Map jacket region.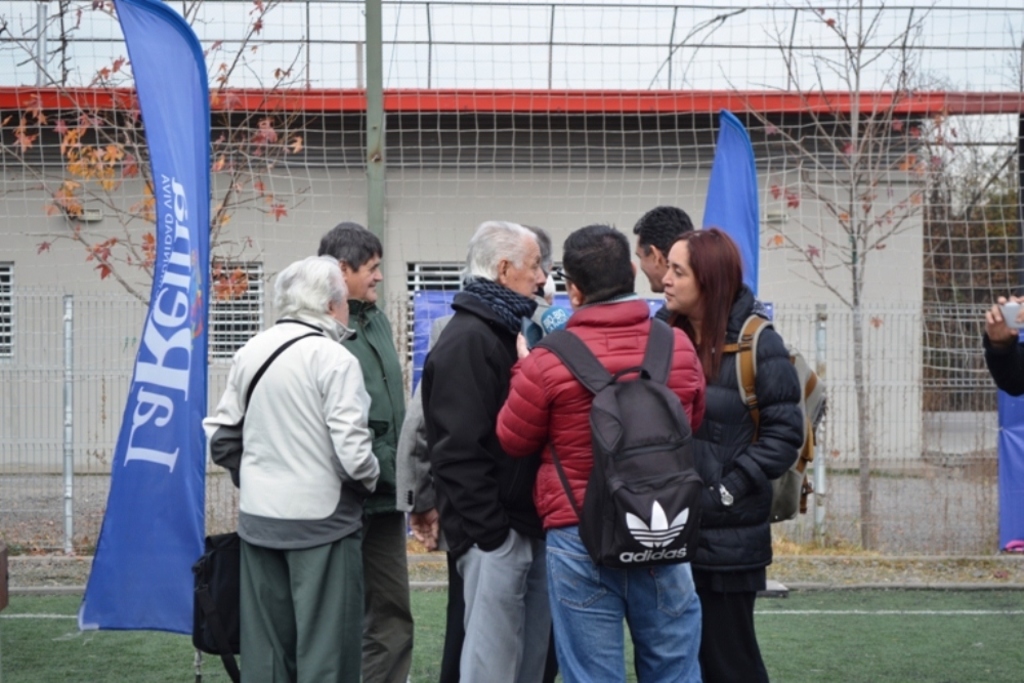
Mapped to {"left": 495, "top": 296, "right": 703, "bottom": 524}.
